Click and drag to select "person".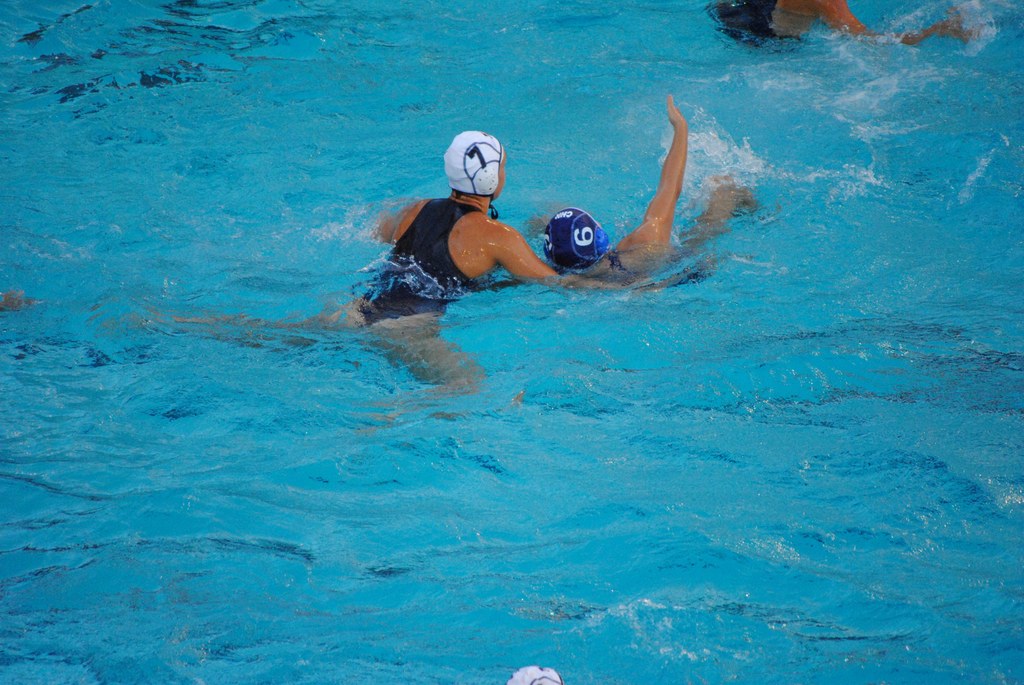
Selection: bbox=[530, 94, 761, 289].
